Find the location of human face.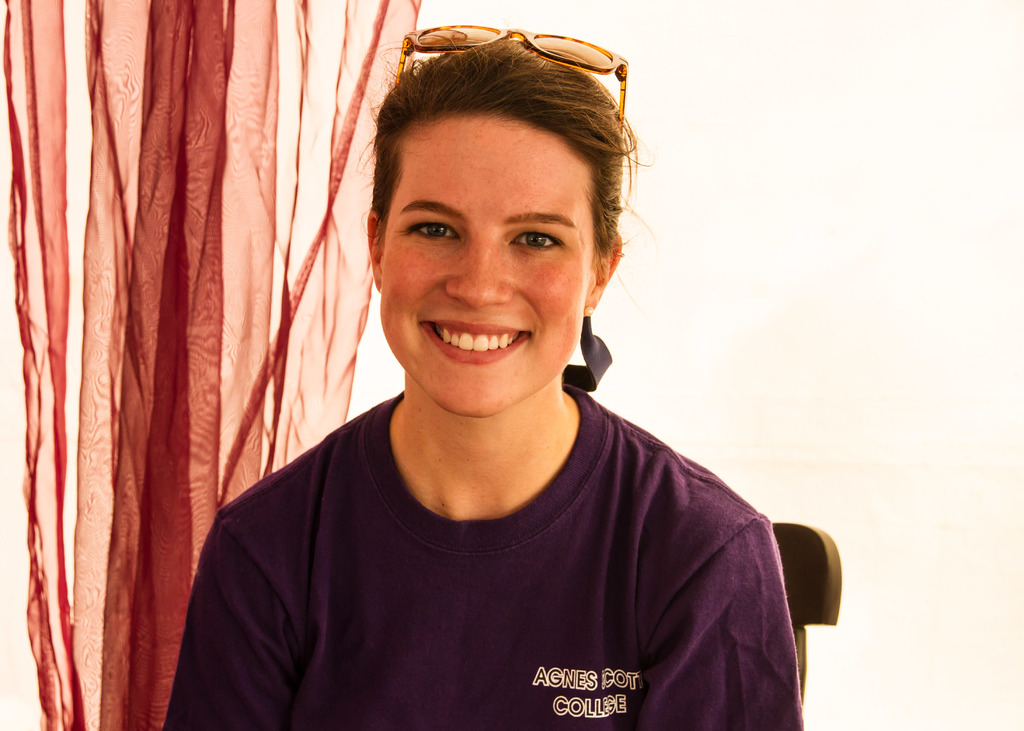
Location: left=385, top=112, right=605, bottom=426.
